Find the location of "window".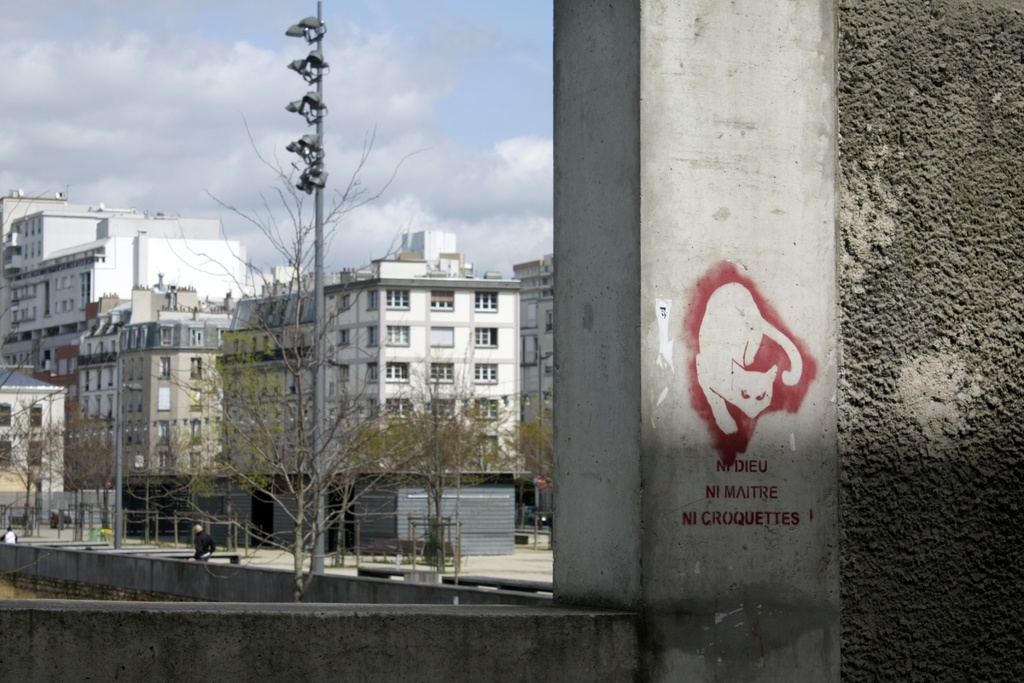
Location: {"left": 156, "top": 389, "right": 172, "bottom": 413}.
